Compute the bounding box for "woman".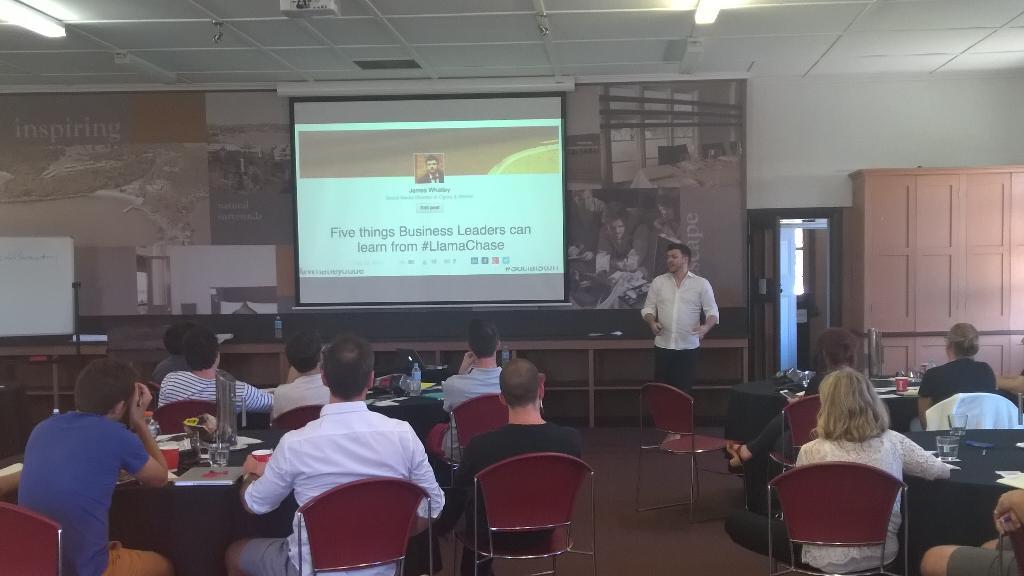
detection(772, 359, 936, 552).
